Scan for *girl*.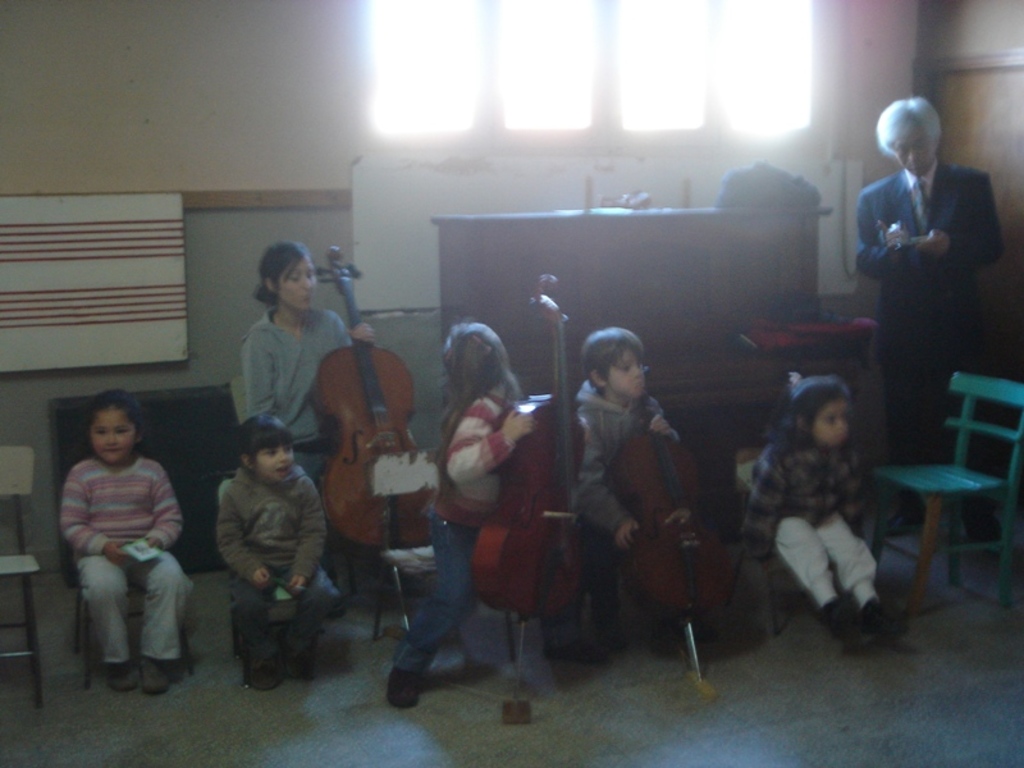
Scan result: 212:408:342:694.
